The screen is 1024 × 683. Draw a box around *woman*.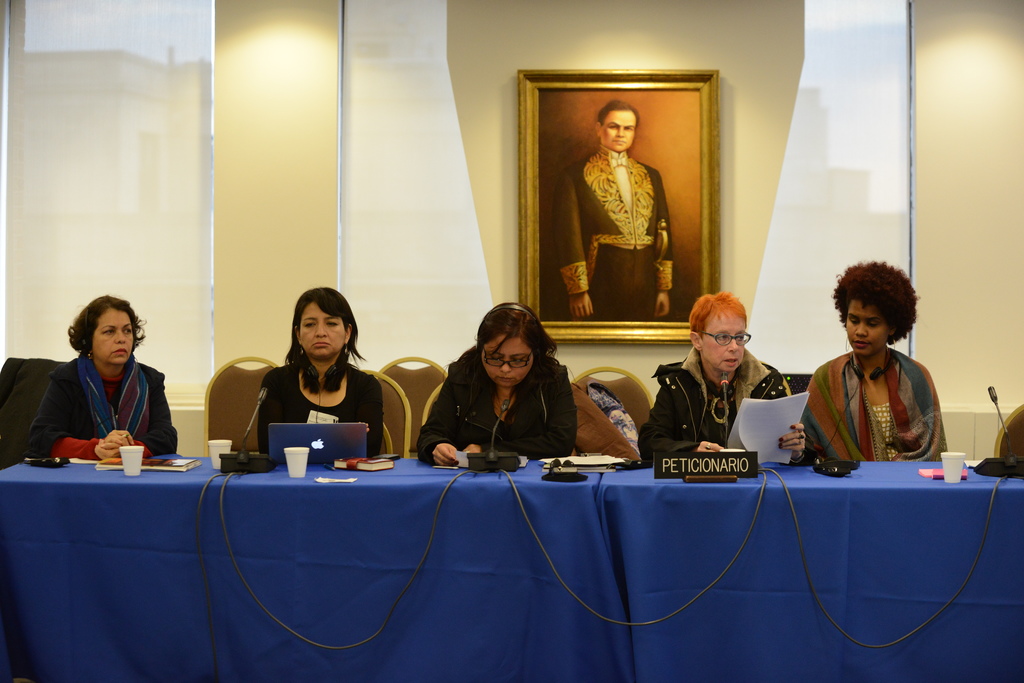
bbox(232, 277, 372, 476).
